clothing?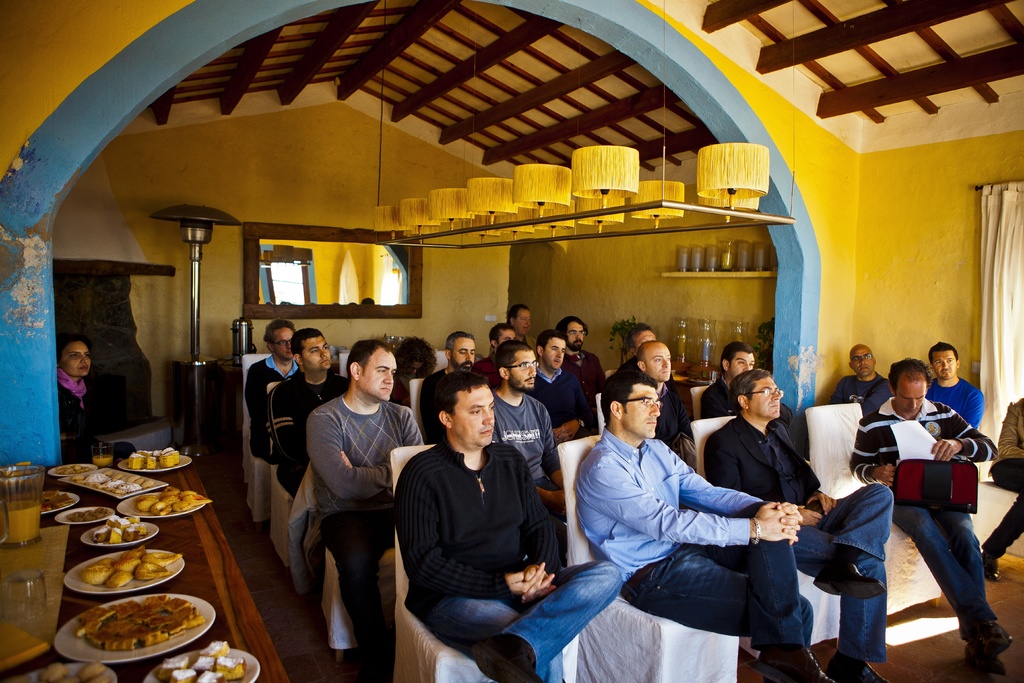
[305,398,425,645]
